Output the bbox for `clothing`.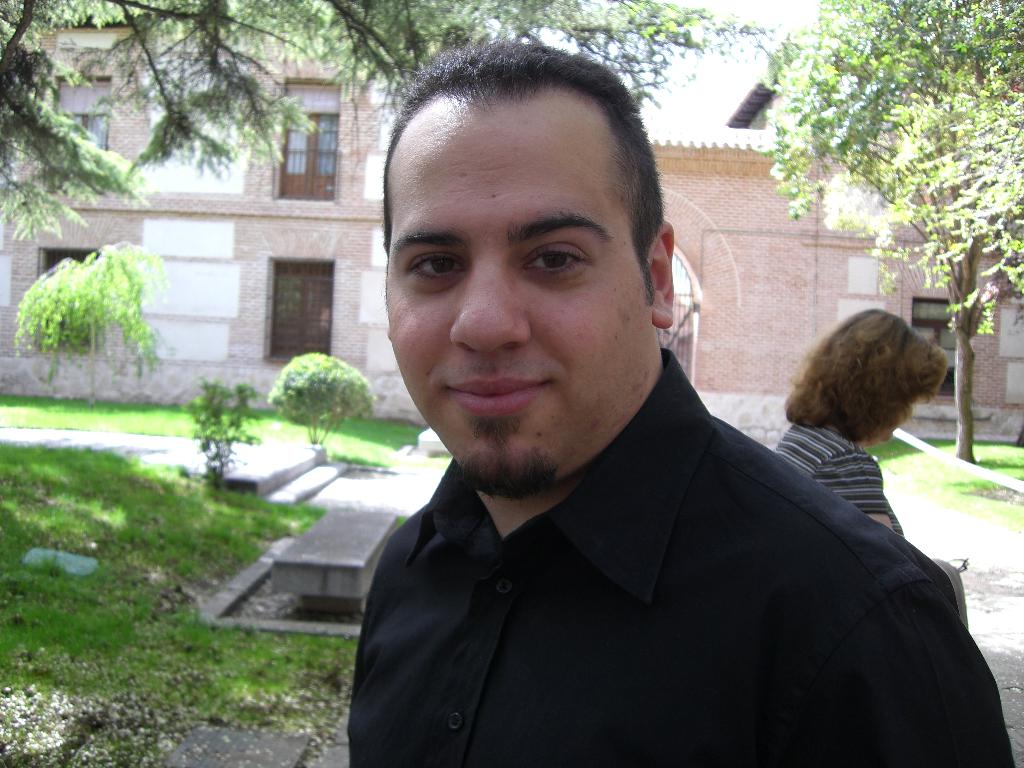
x1=317, y1=370, x2=982, y2=761.
